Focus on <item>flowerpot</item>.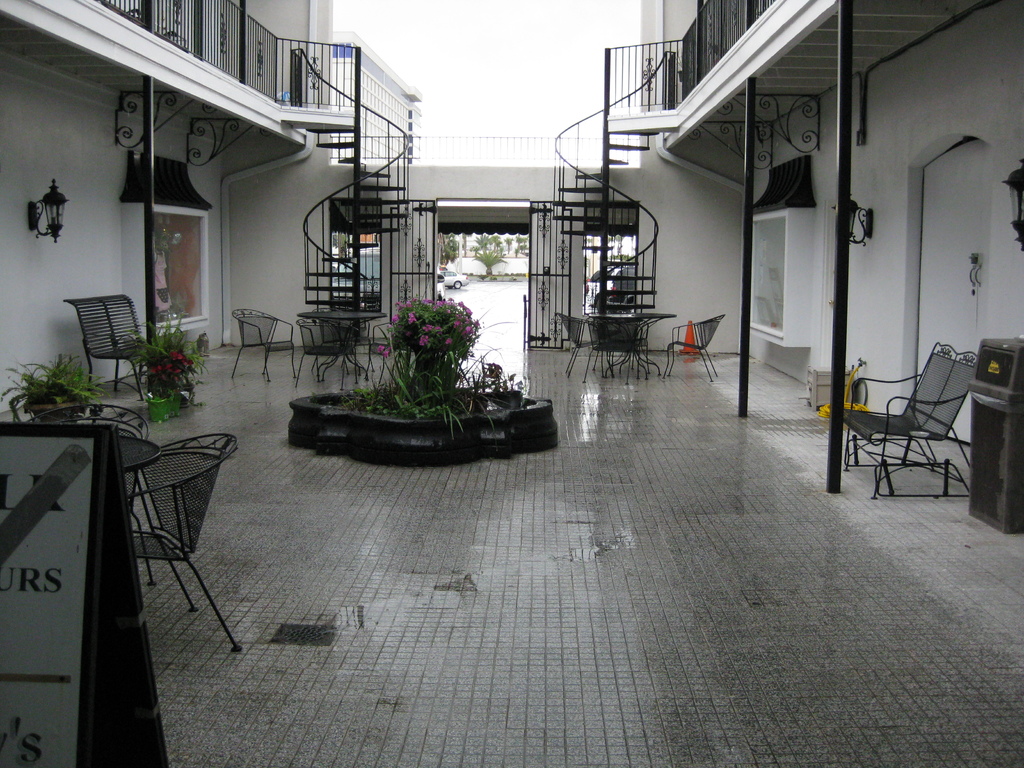
Focused at <box>146,392,179,424</box>.
